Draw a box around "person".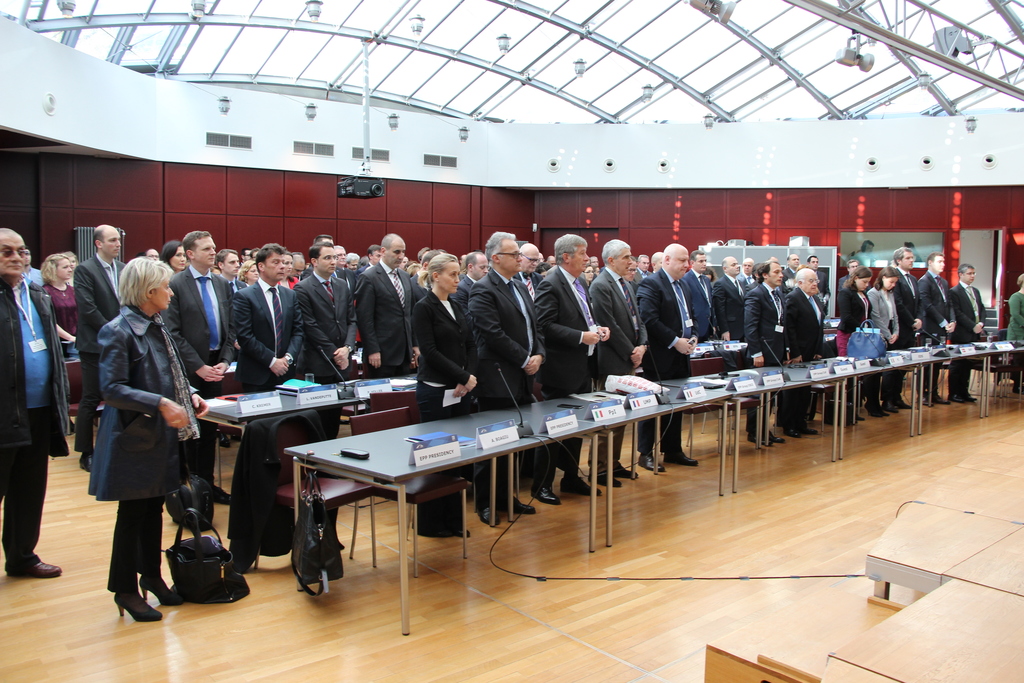
[left=842, top=263, right=874, bottom=381].
